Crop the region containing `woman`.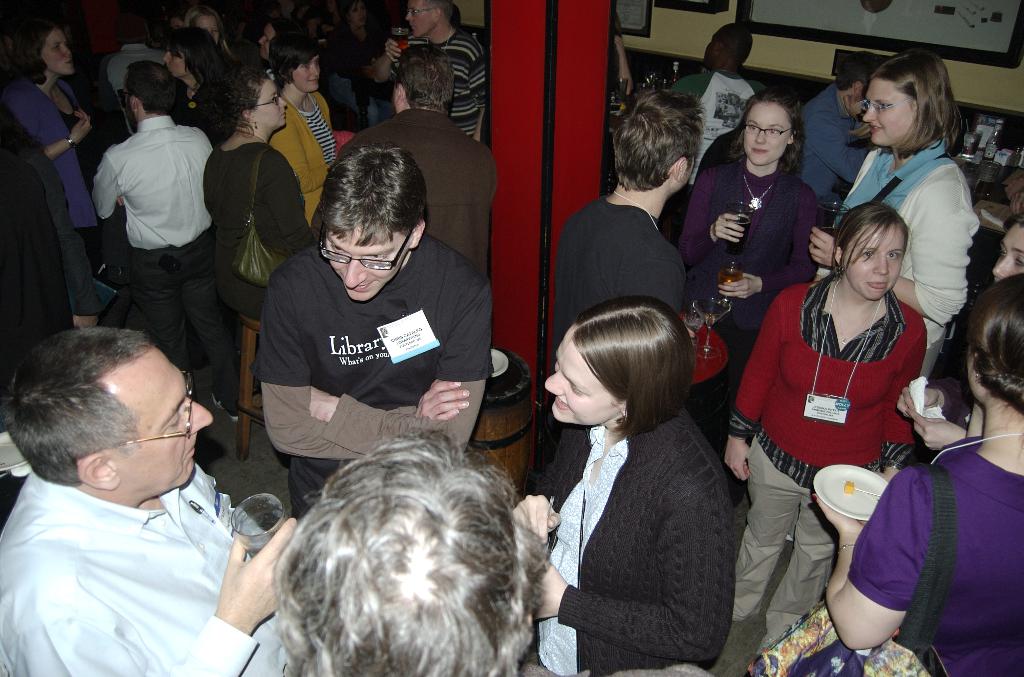
Crop region: 269:36:341:224.
